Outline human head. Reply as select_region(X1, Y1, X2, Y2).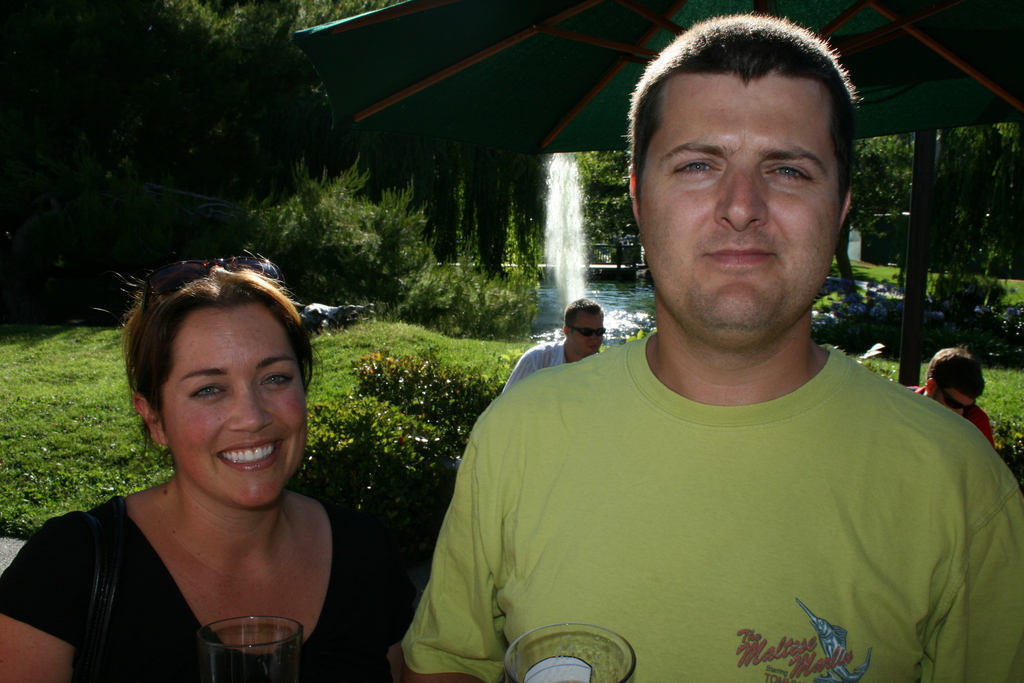
select_region(564, 298, 609, 358).
